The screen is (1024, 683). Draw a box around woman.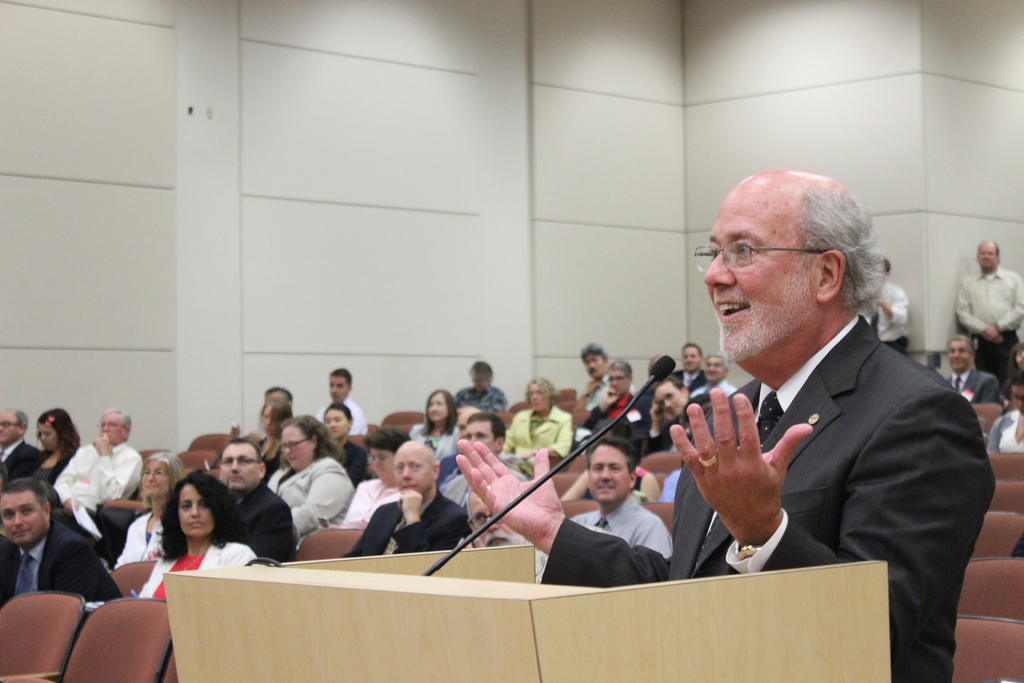
253/394/292/472.
